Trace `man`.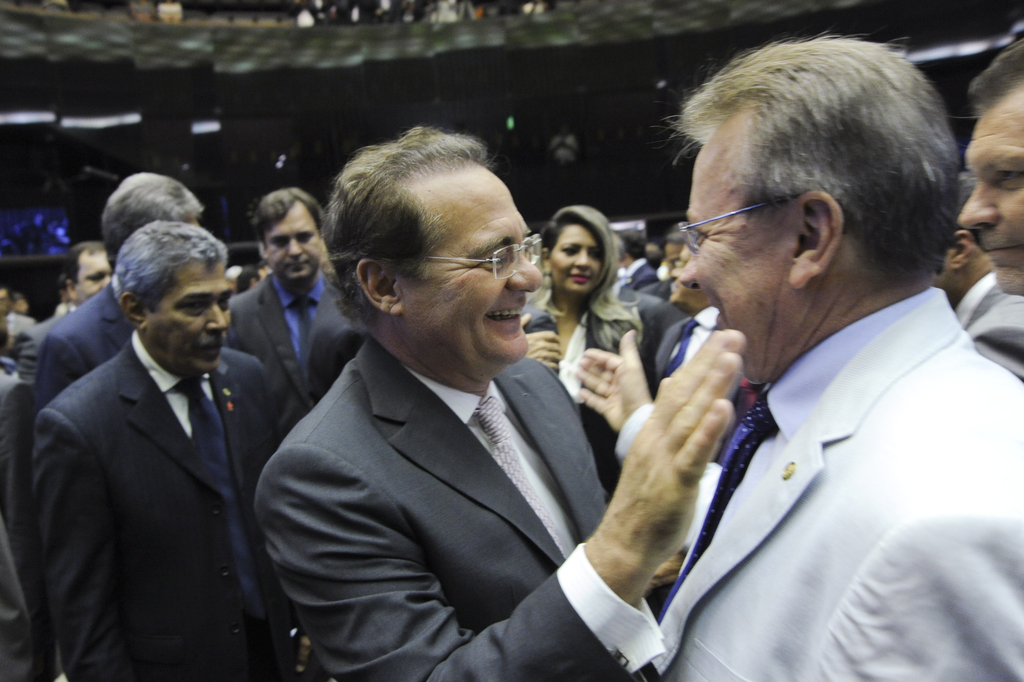
Traced to x1=14 y1=179 x2=278 y2=681.
